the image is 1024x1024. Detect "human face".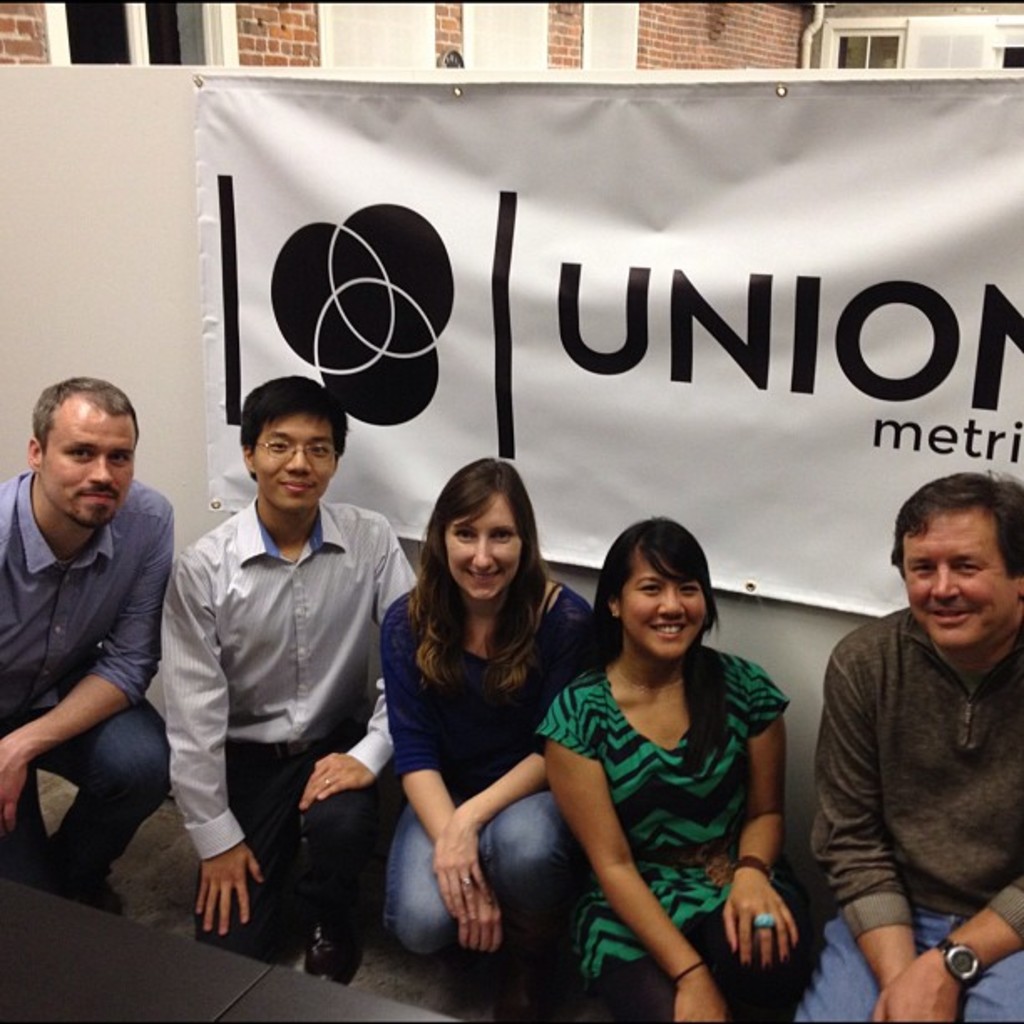
Detection: 629:549:709:651.
